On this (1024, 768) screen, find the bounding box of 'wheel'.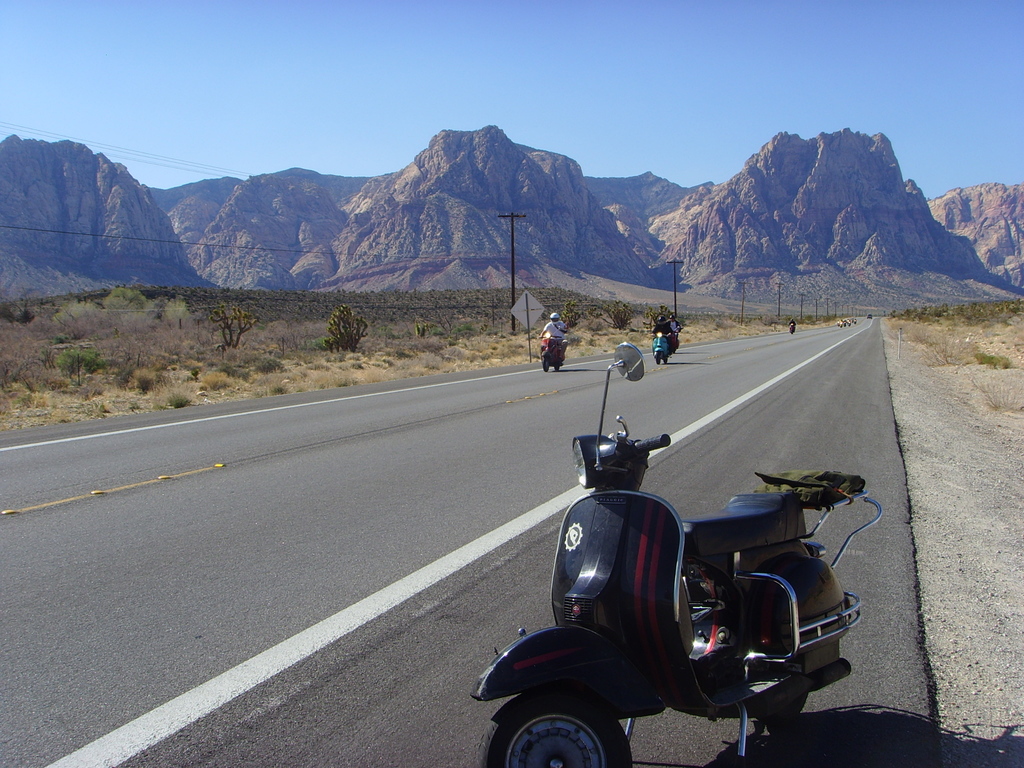
Bounding box: crop(543, 355, 549, 371).
